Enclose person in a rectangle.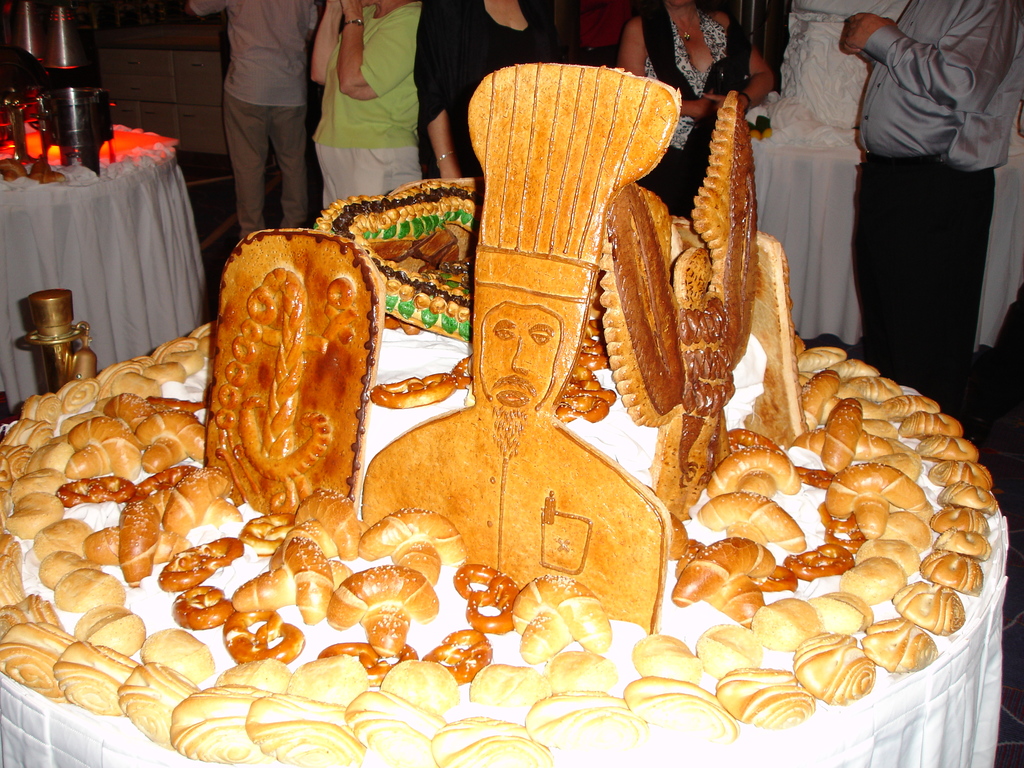
box(311, 0, 420, 212).
